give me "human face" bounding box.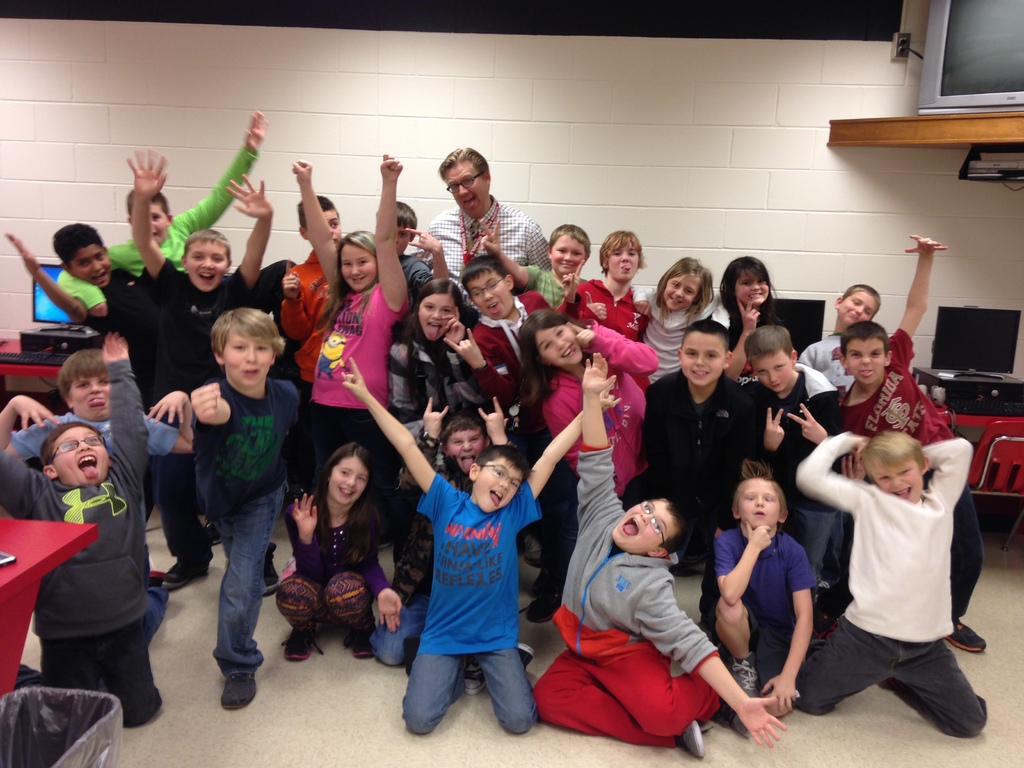
select_region(605, 245, 638, 282).
